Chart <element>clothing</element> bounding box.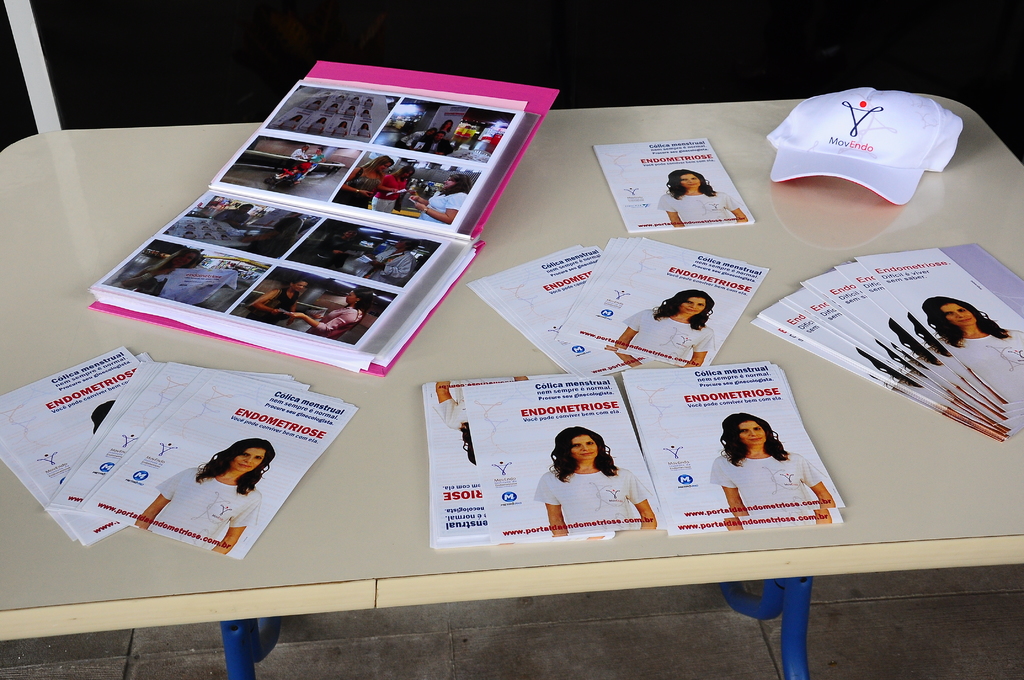
Charted: [x1=303, y1=304, x2=364, y2=342].
